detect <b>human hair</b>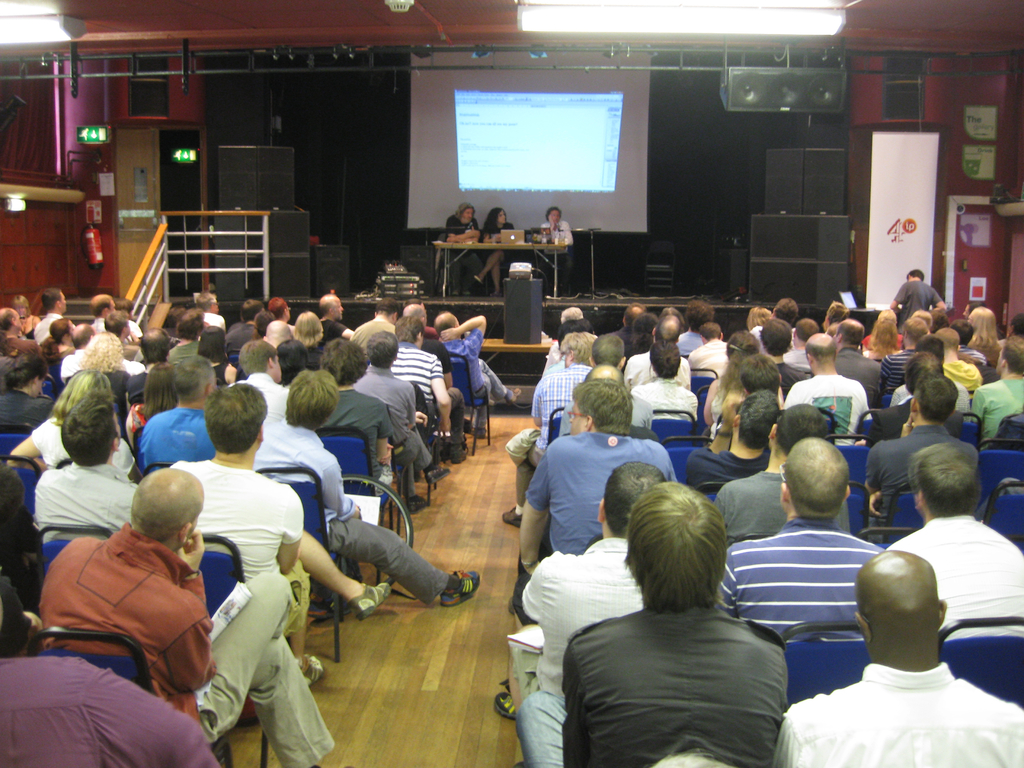
(x1=110, y1=300, x2=131, y2=310)
